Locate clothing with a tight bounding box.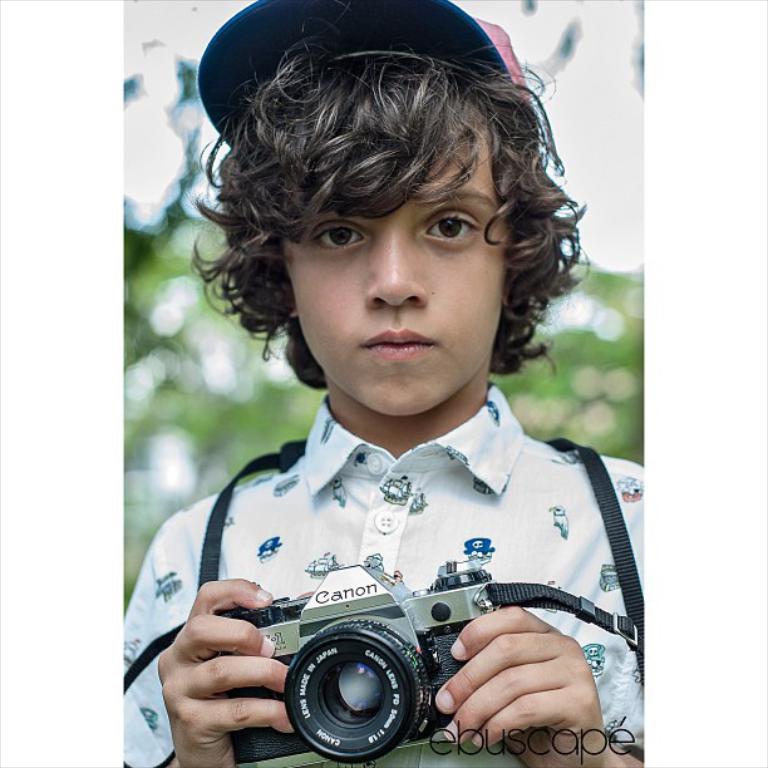
[112, 366, 653, 764].
